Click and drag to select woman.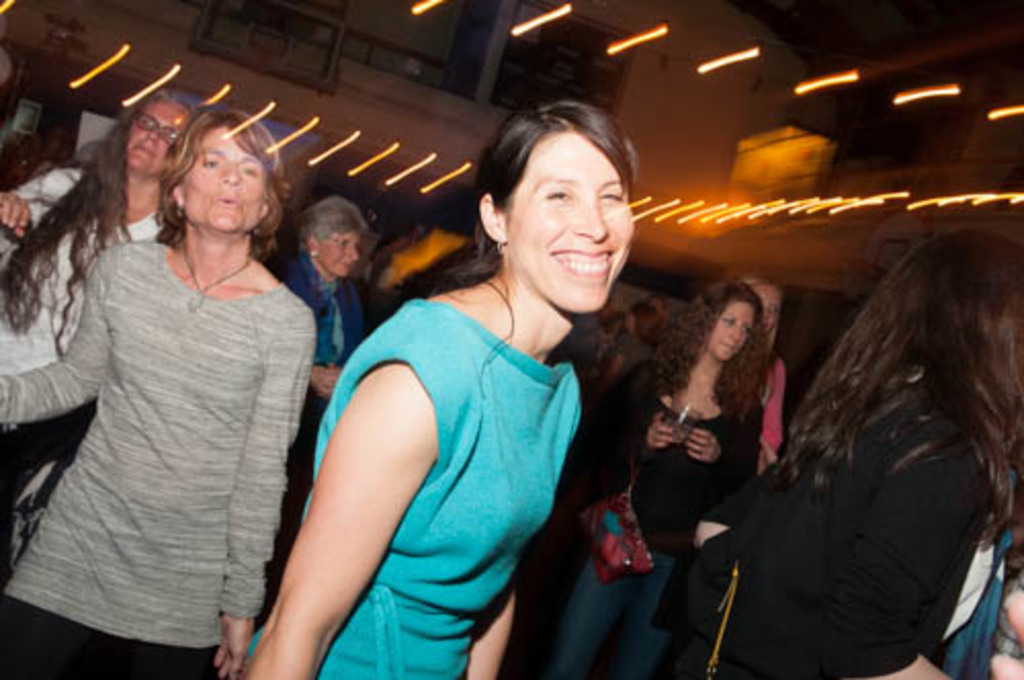
Selection: [254, 203, 367, 428].
